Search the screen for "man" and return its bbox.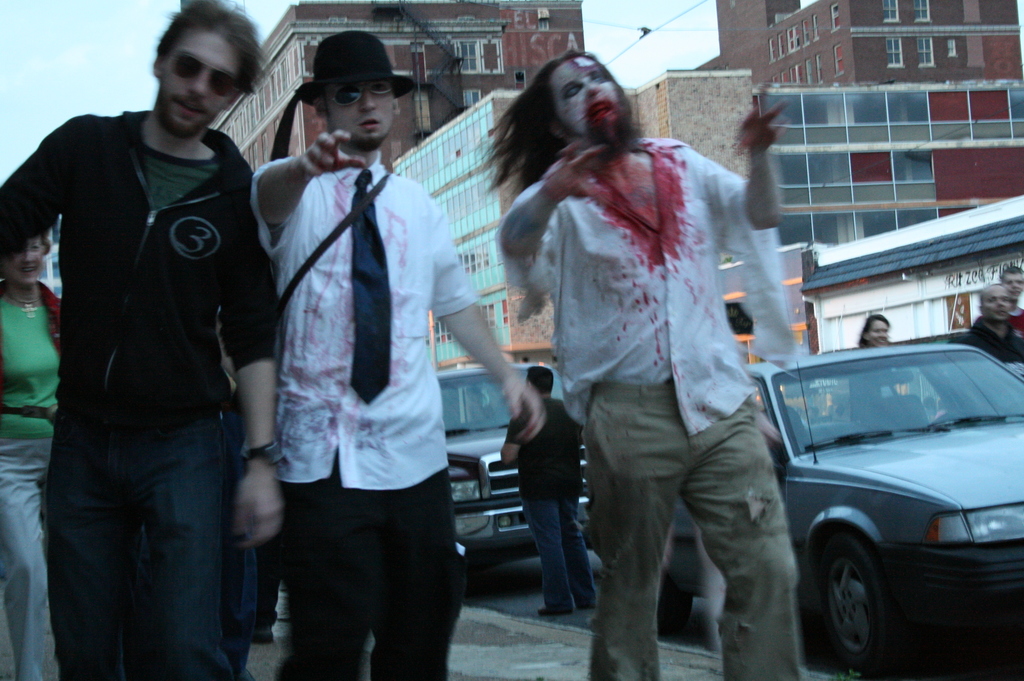
Found: crop(996, 262, 1023, 328).
